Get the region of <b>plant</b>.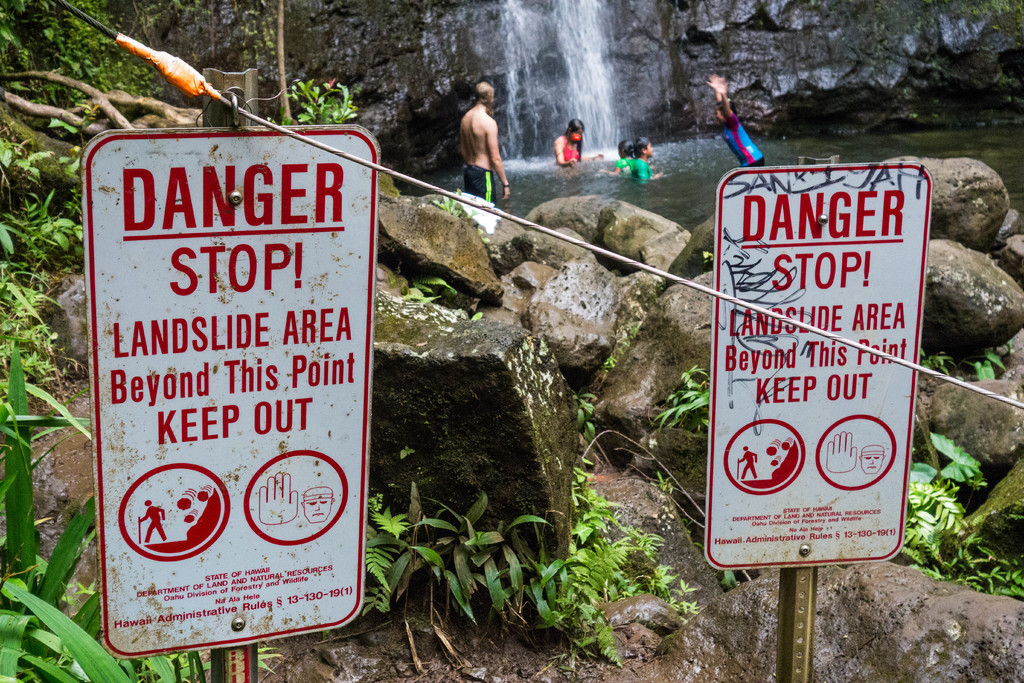
region(618, 318, 643, 351).
